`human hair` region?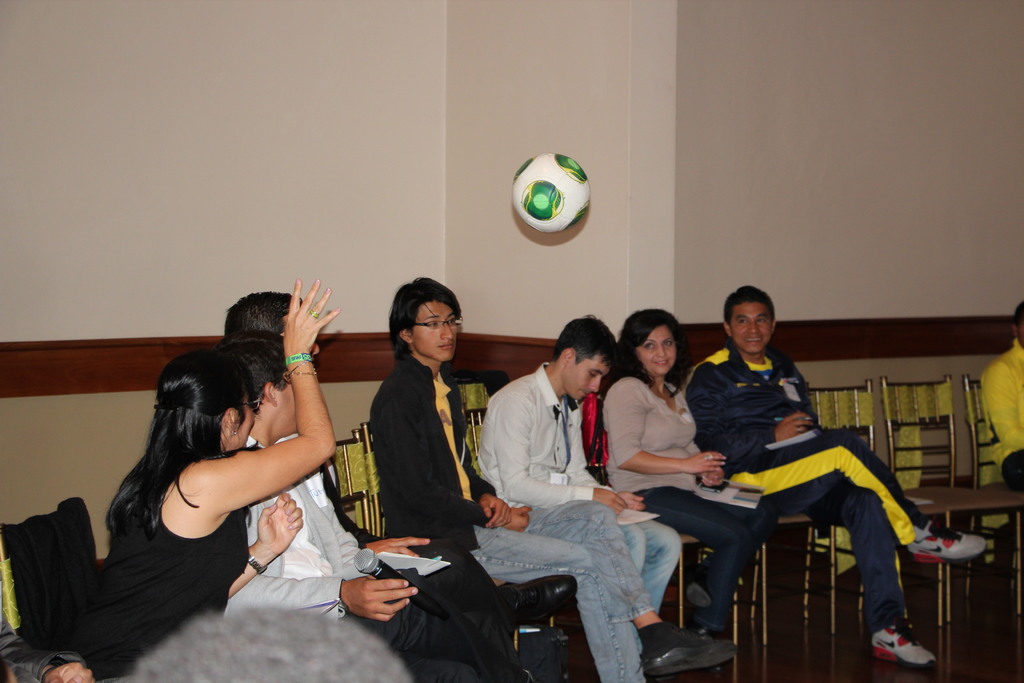
(left=1013, top=300, right=1023, bottom=336)
